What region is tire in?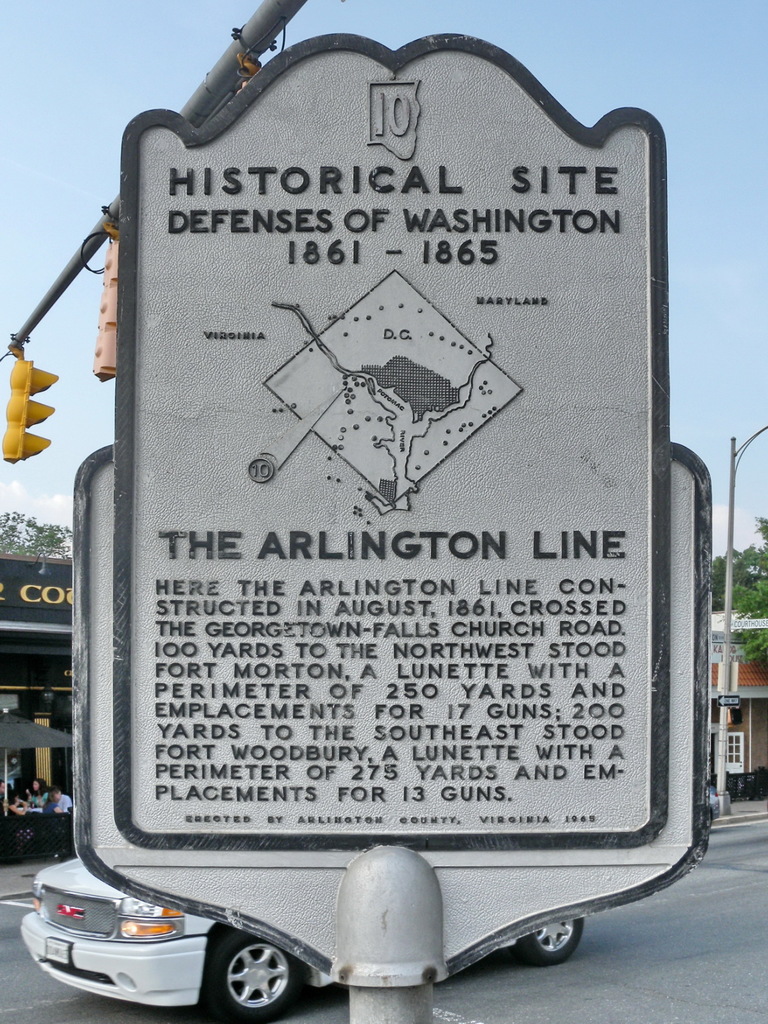
bbox(517, 918, 587, 967).
